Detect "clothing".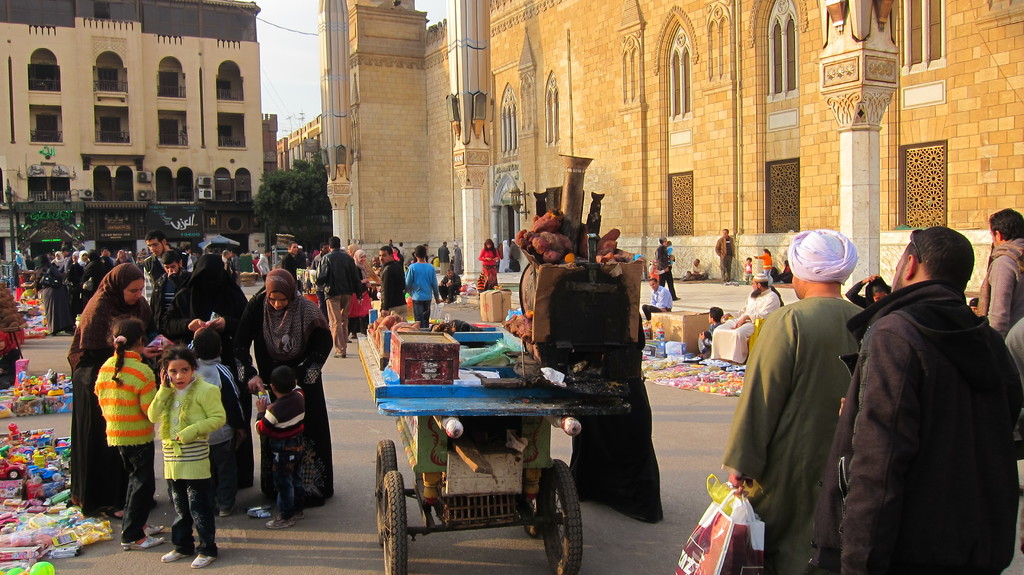
Detected at l=406, t=254, r=437, b=324.
